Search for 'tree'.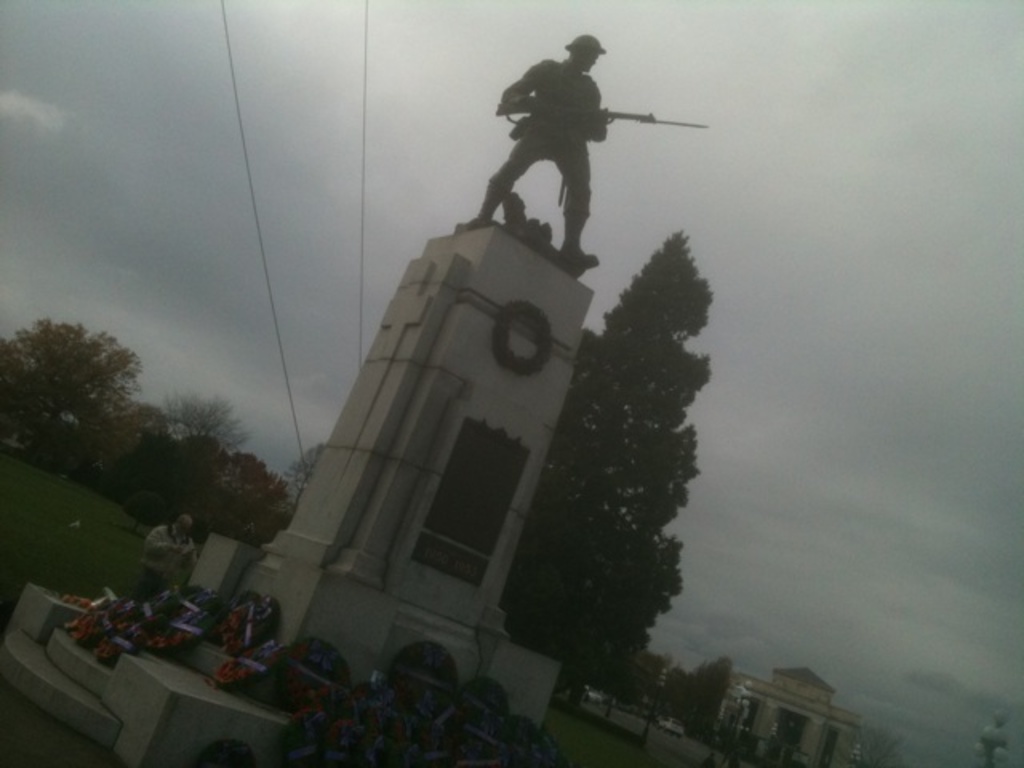
Found at <region>5, 293, 150, 485</region>.
